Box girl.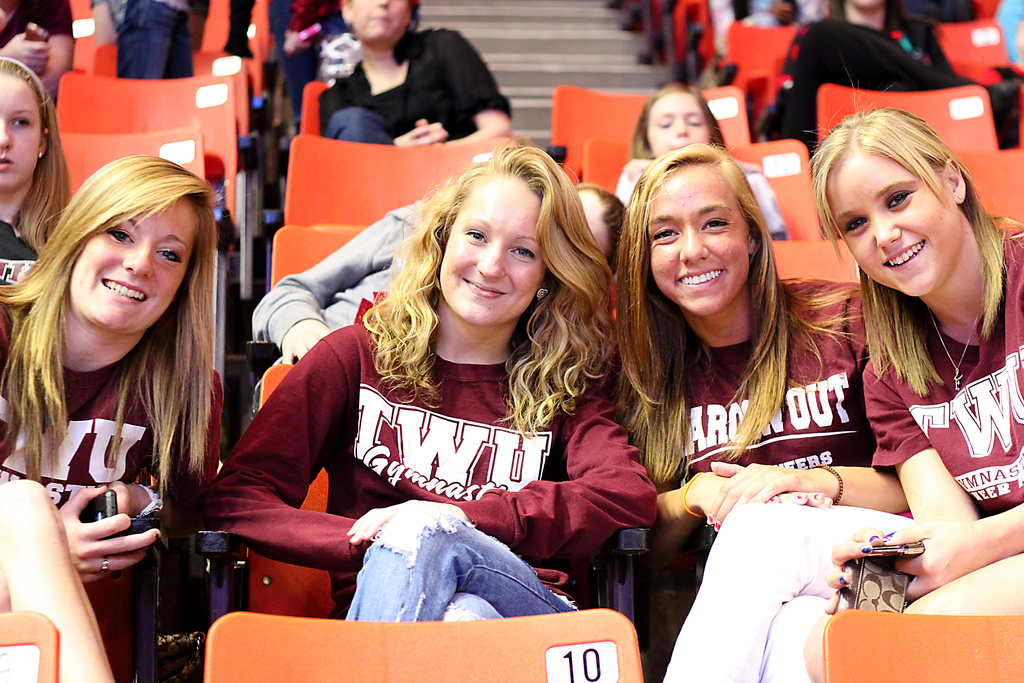
{"x1": 610, "y1": 142, "x2": 899, "y2": 682}.
